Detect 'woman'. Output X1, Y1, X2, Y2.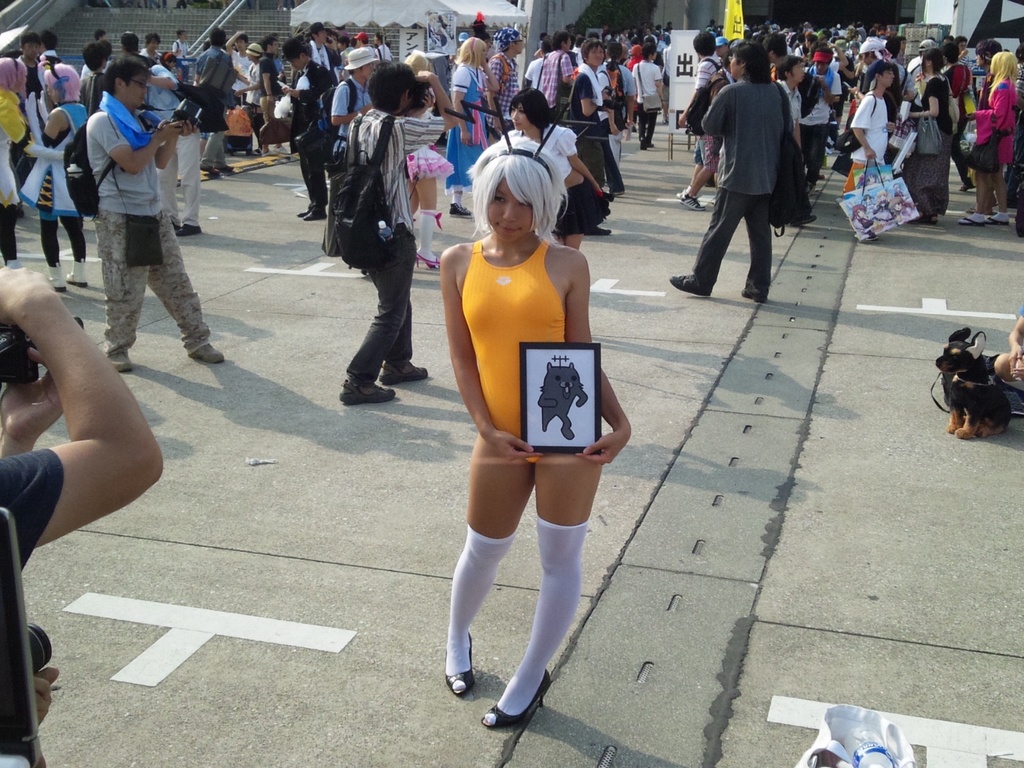
0, 58, 30, 263.
